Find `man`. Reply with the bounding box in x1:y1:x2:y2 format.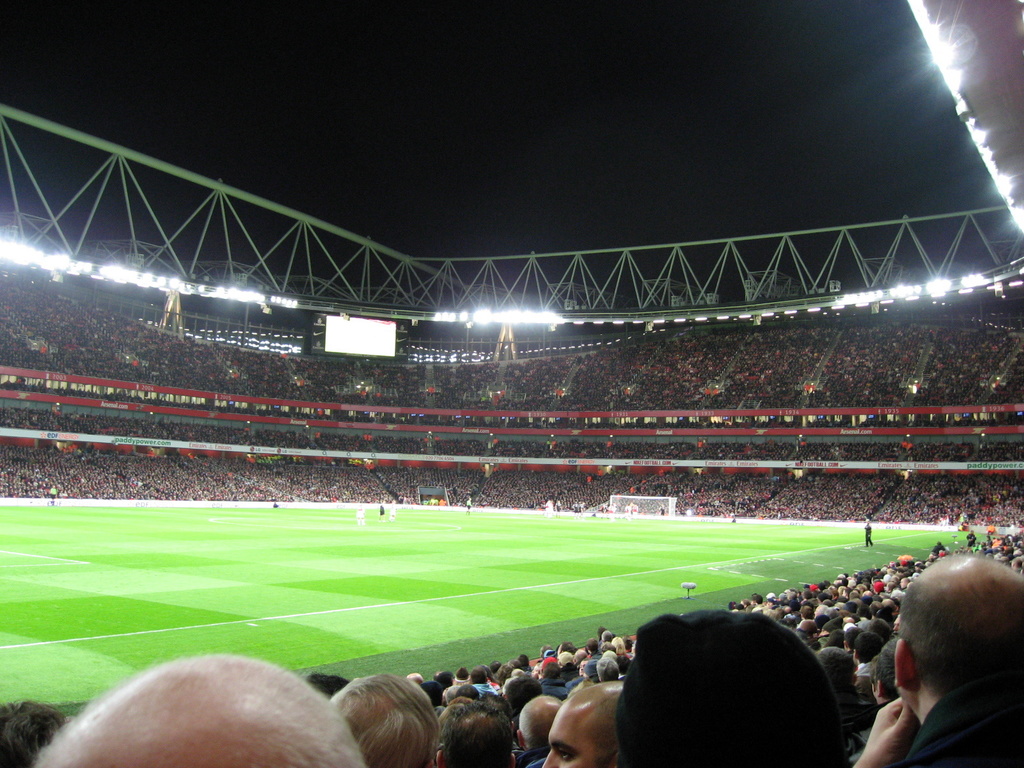
659:502:666:520.
